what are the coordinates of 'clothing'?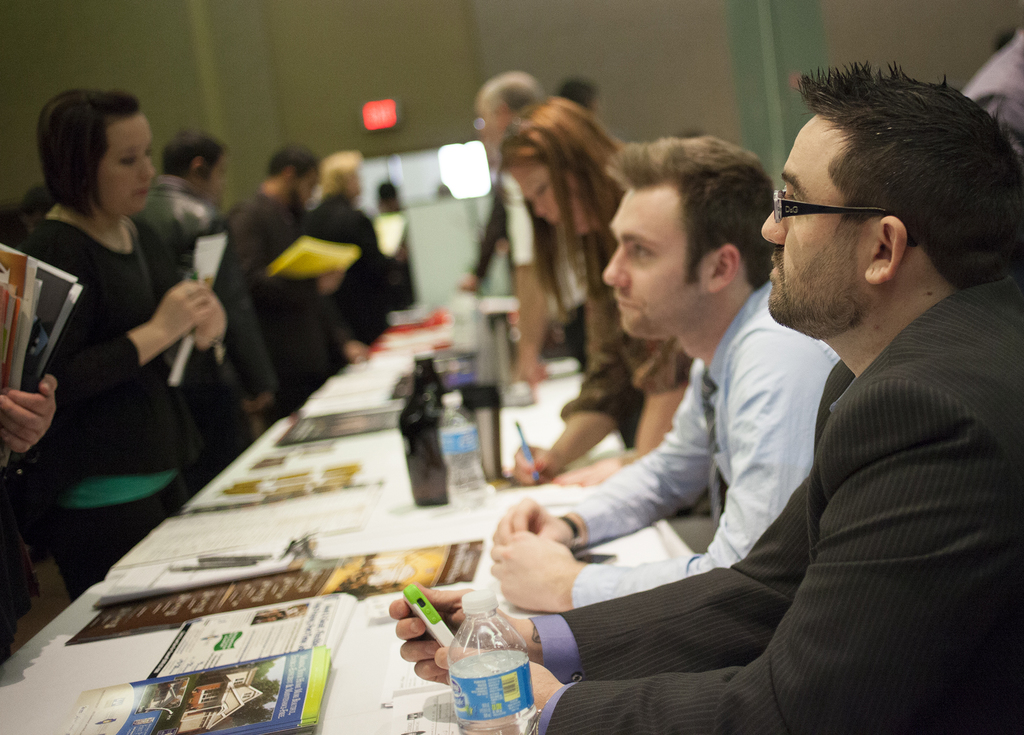
box(65, 479, 165, 506).
